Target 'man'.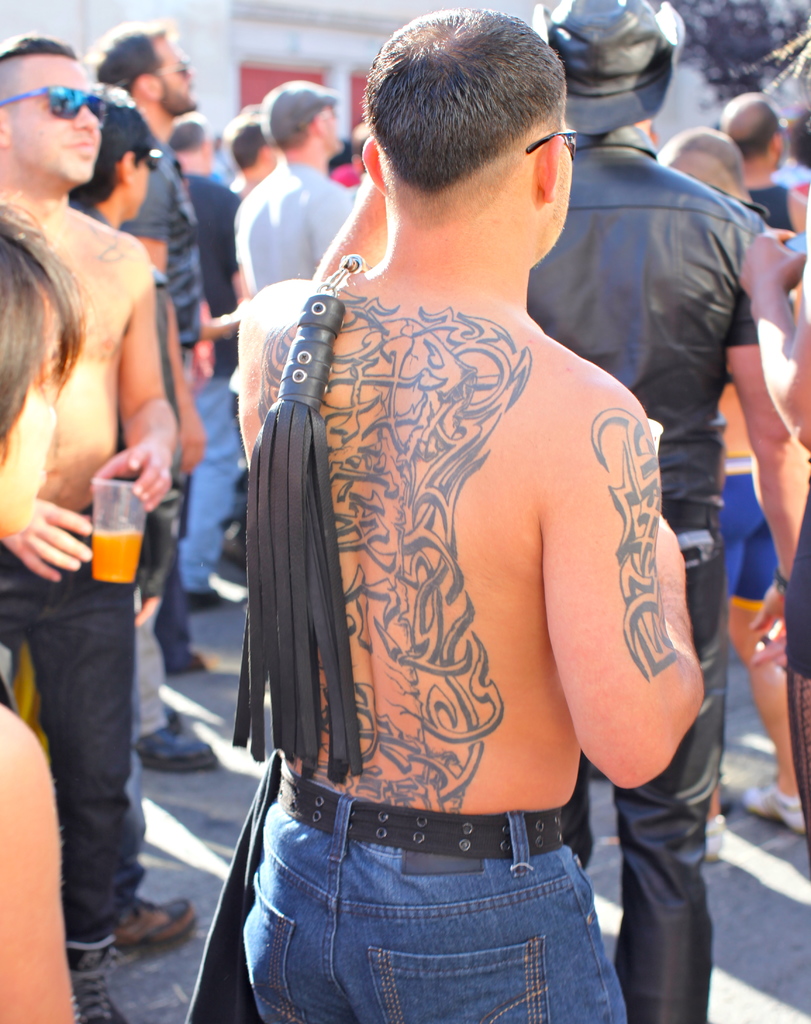
Target region: <box>650,127,810,835</box>.
